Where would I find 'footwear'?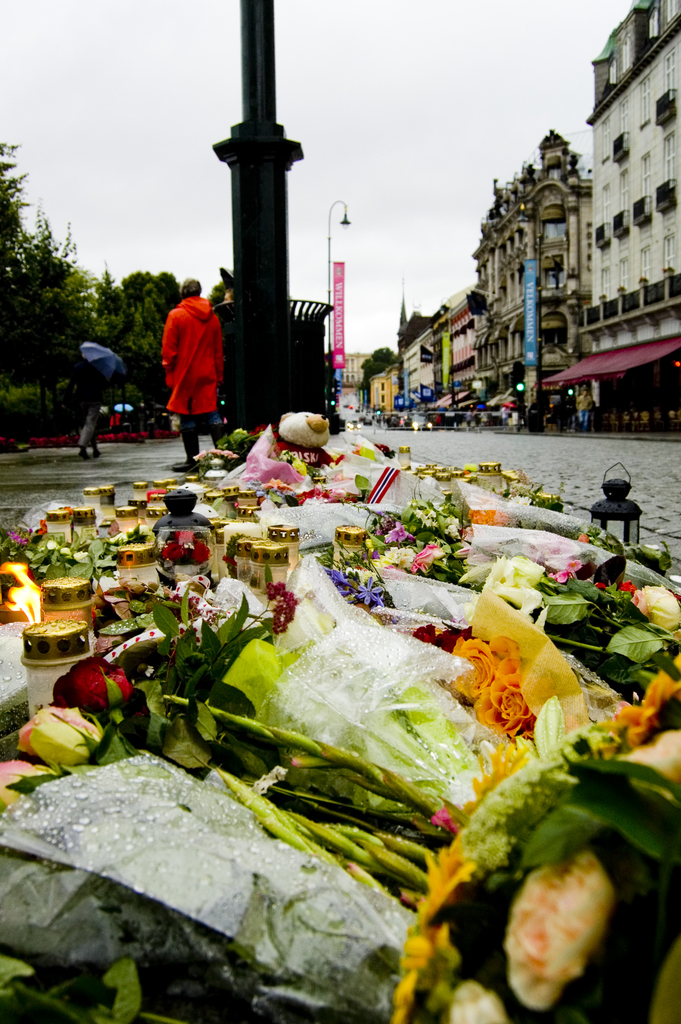
At crop(167, 450, 199, 468).
